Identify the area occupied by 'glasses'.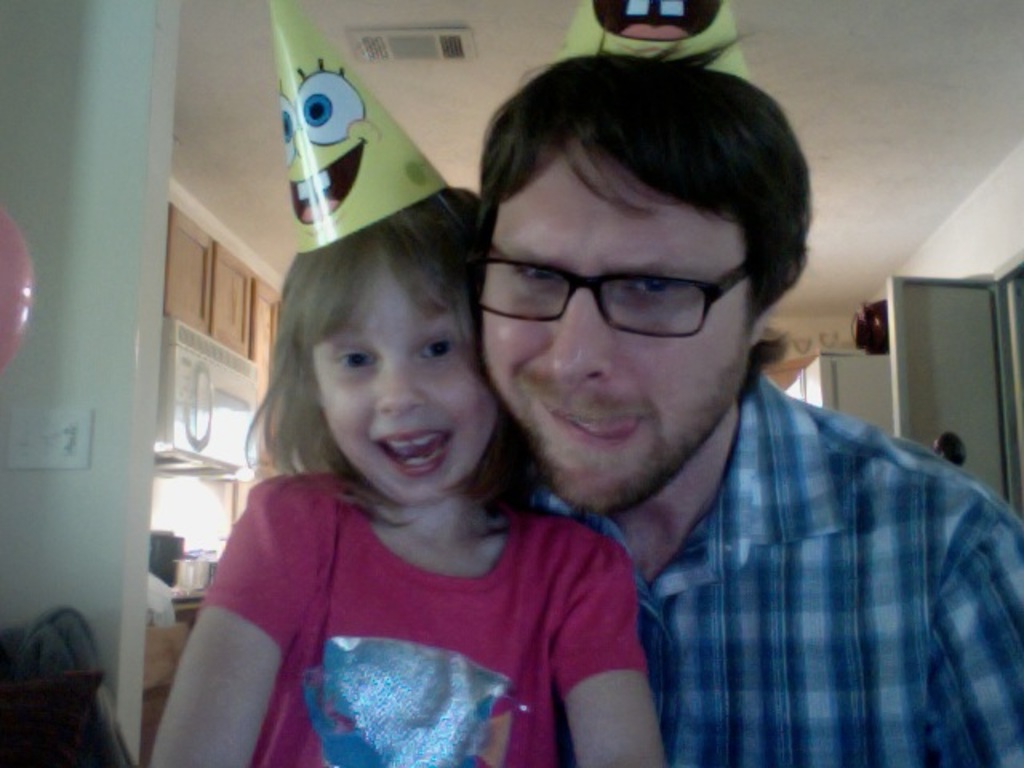
Area: <box>472,227,744,352</box>.
